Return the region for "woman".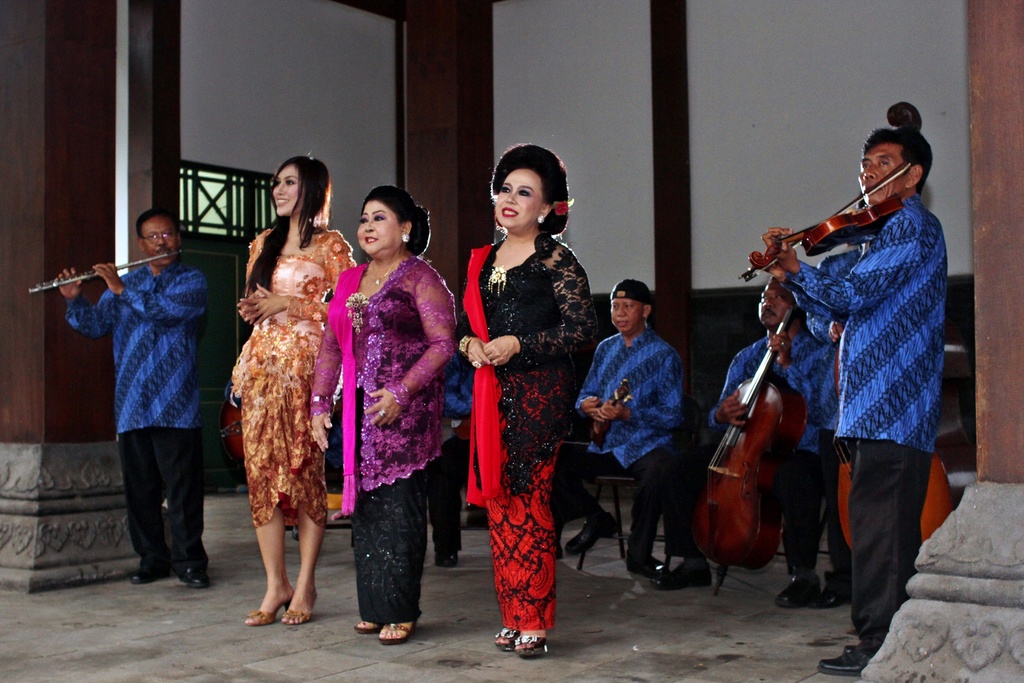
x1=307, y1=185, x2=460, y2=646.
